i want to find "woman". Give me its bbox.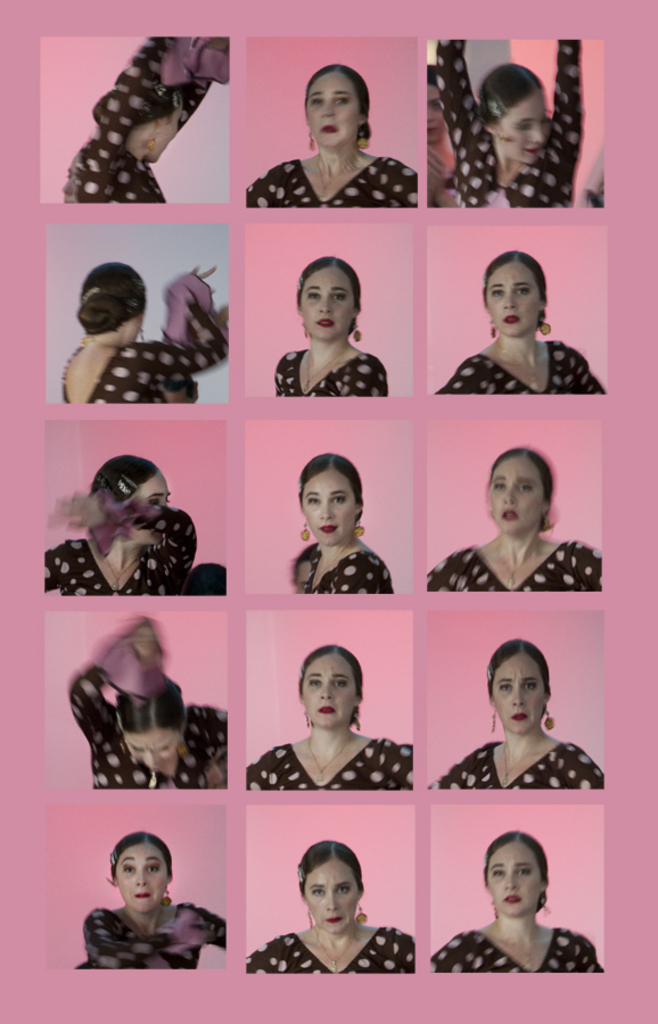
box=[426, 447, 604, 592].
